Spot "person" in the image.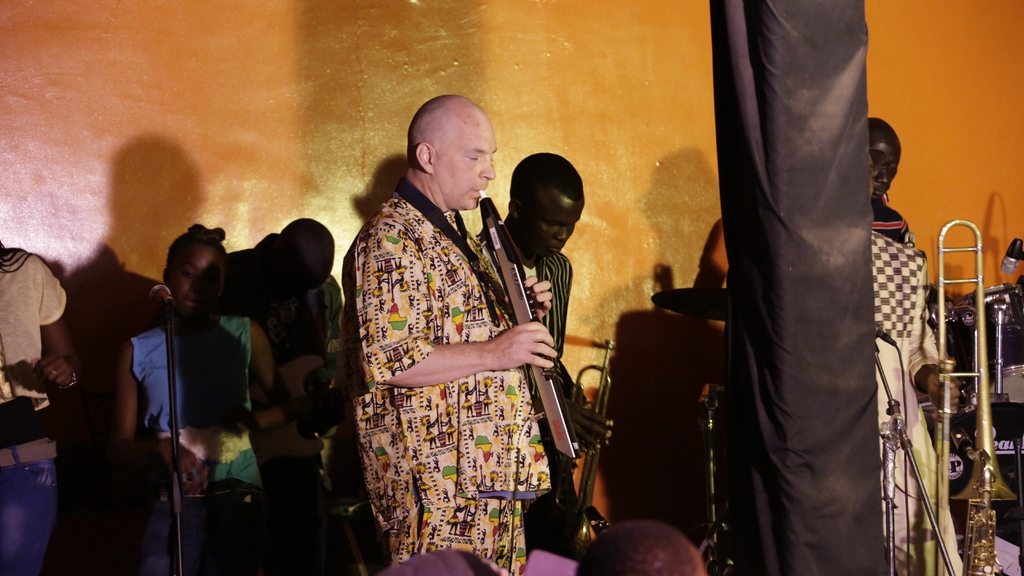
"person" found at <bbox>342, 95, 558, 575</bbox>.
